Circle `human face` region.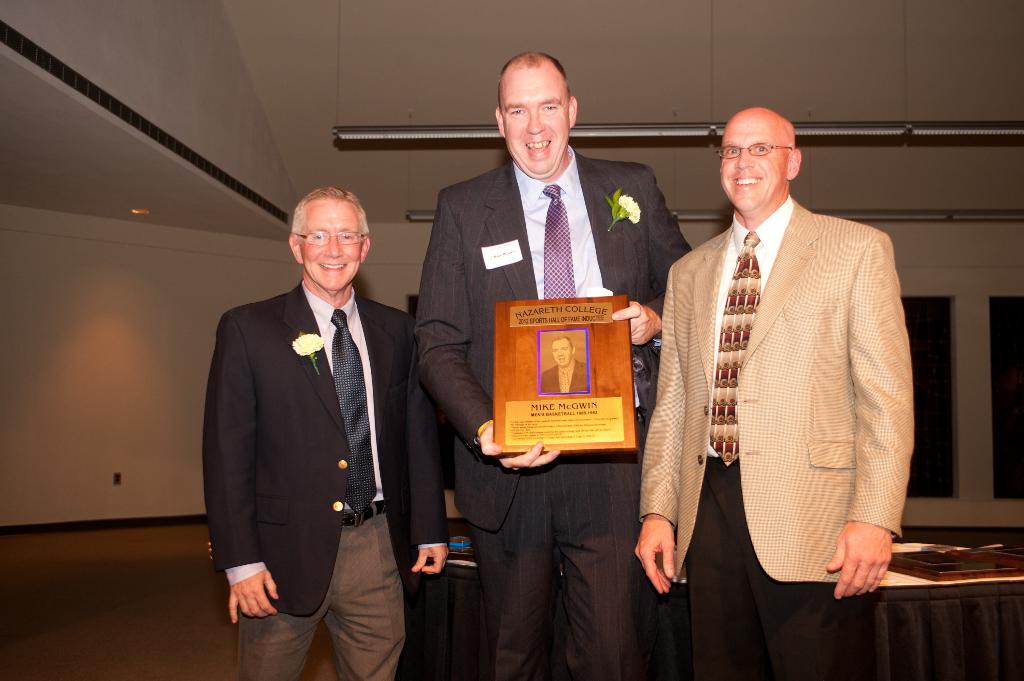
Region: 298 198 362 292.
